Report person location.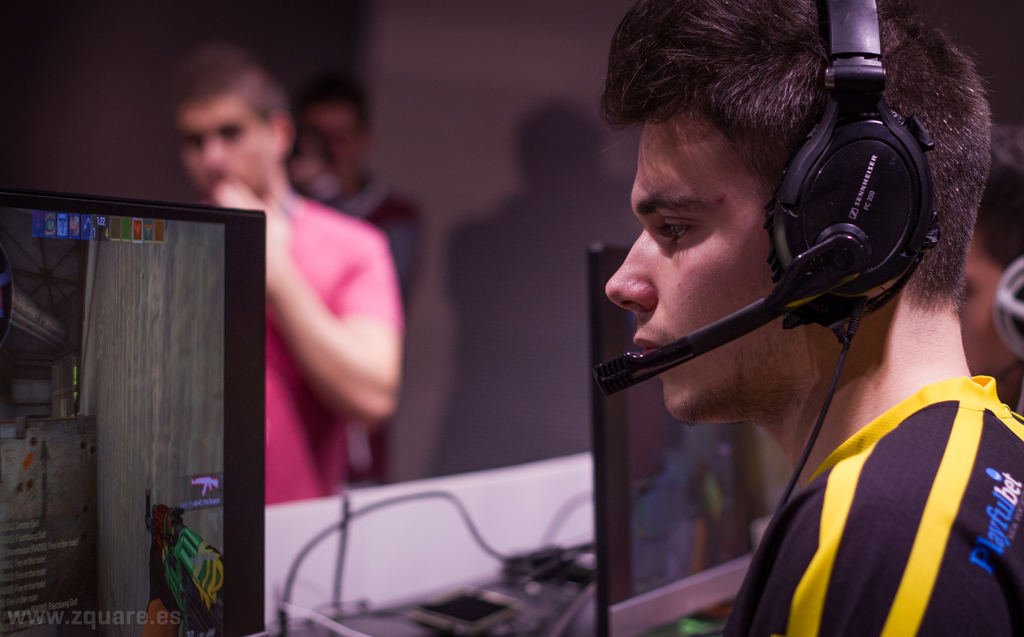
Report: Rect(591, 0, 1023, 636).
